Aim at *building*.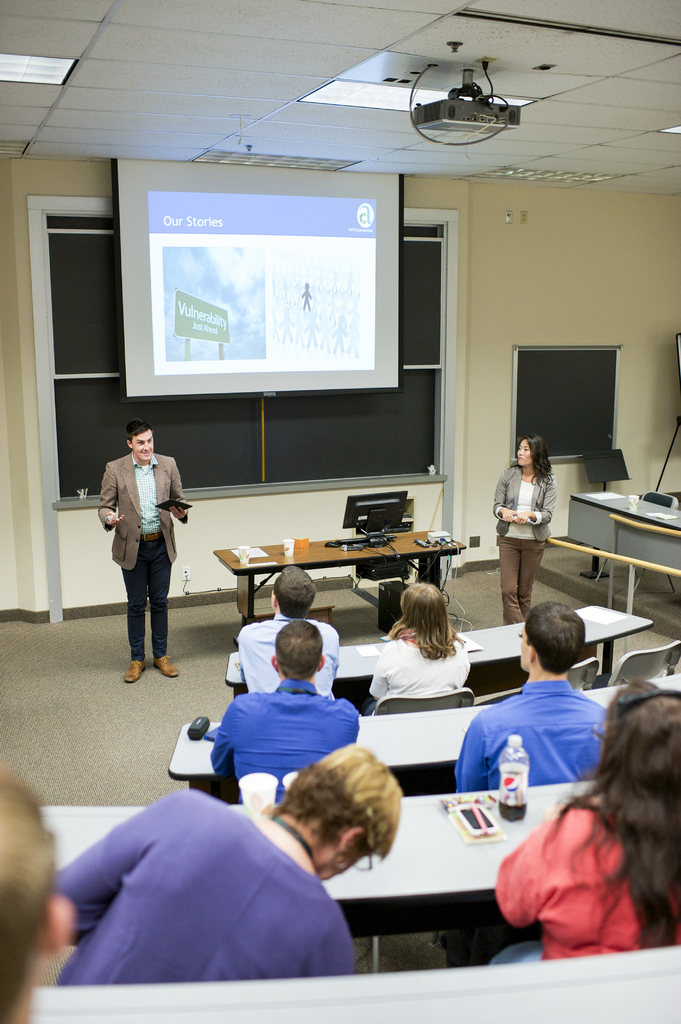
Aimed at crop(0, 0, 680, 1023).
